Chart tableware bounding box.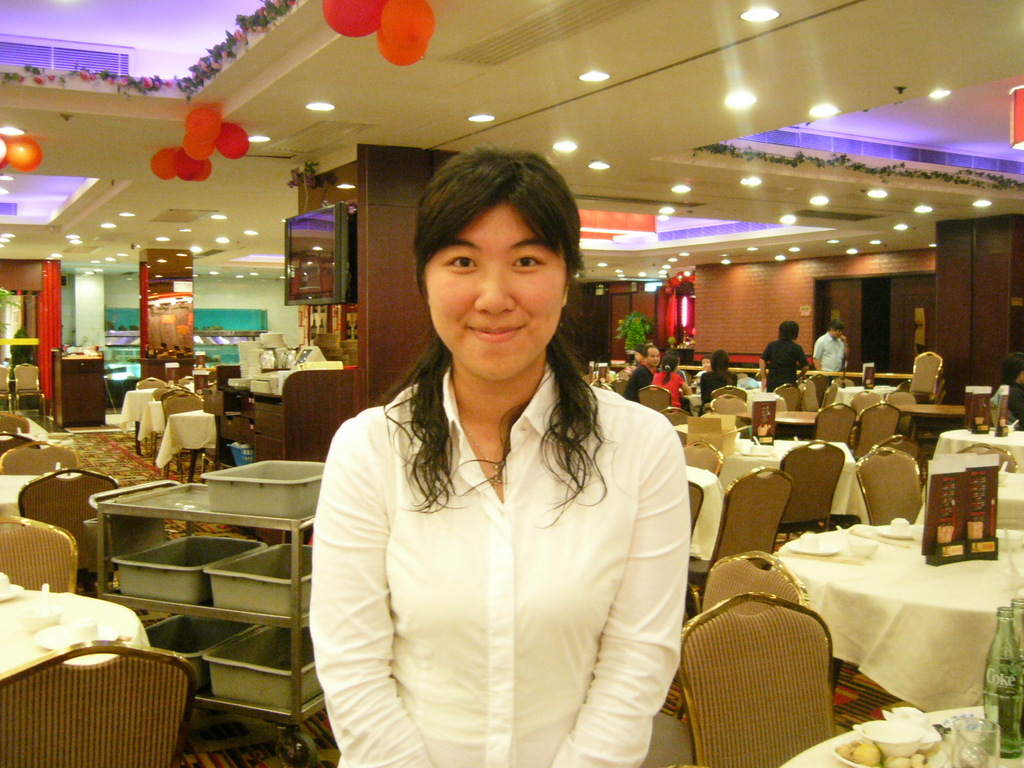
Charted: <bbox>877, 524, 919, 543</bbox>.
